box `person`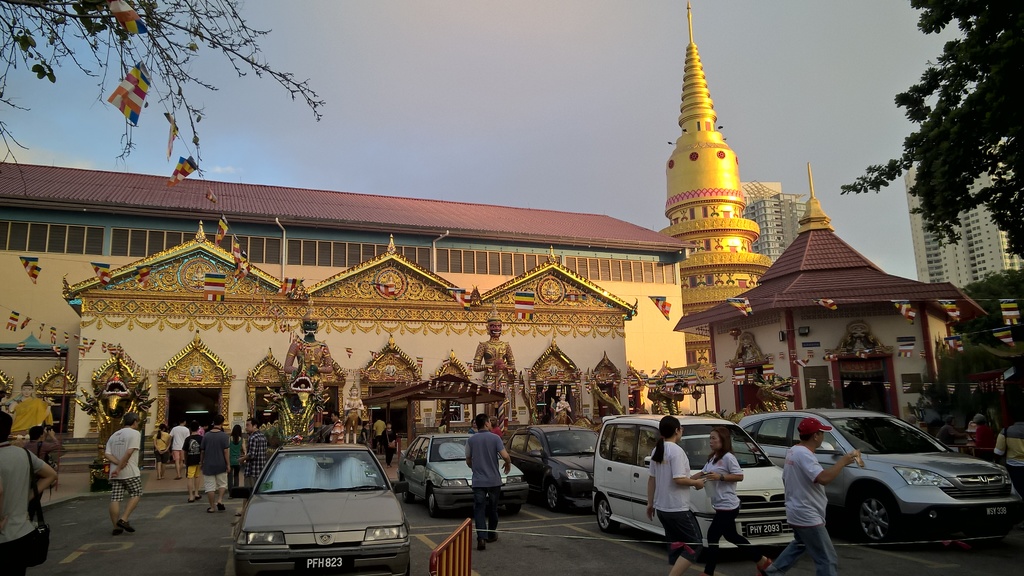
(left=21, top=427, right=63, bottom=520)
